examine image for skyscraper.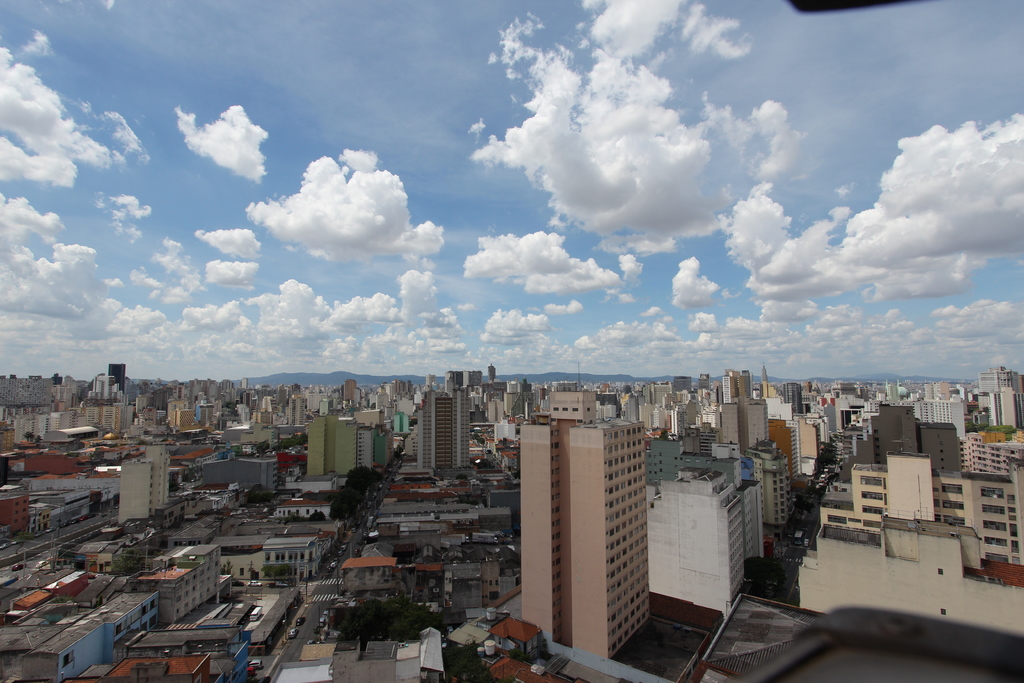
Examination result: <bbox>870, 407, 960, 470</bbox>.
